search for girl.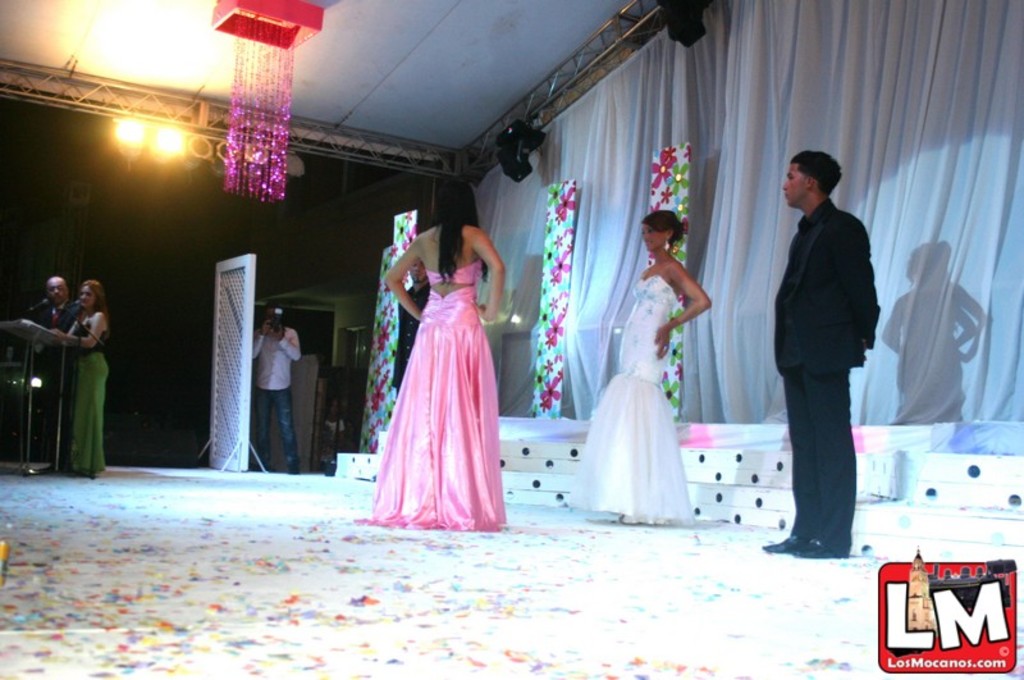
Found at x1=58, y1=274, x2=113, y2=479.
